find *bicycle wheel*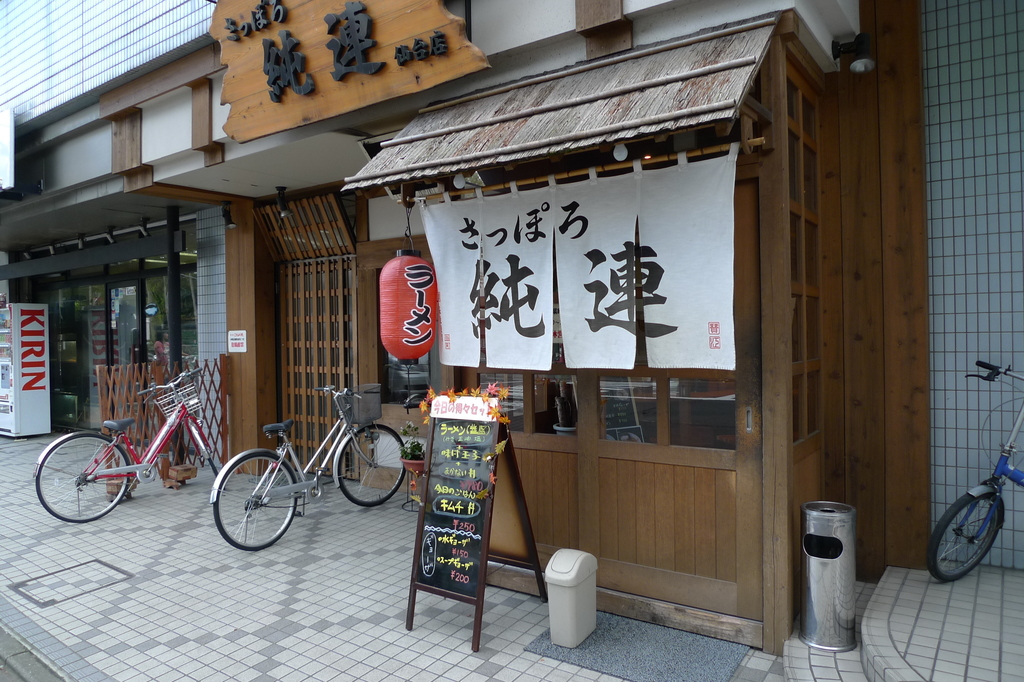
BBox(210, 451, 300, 551)
